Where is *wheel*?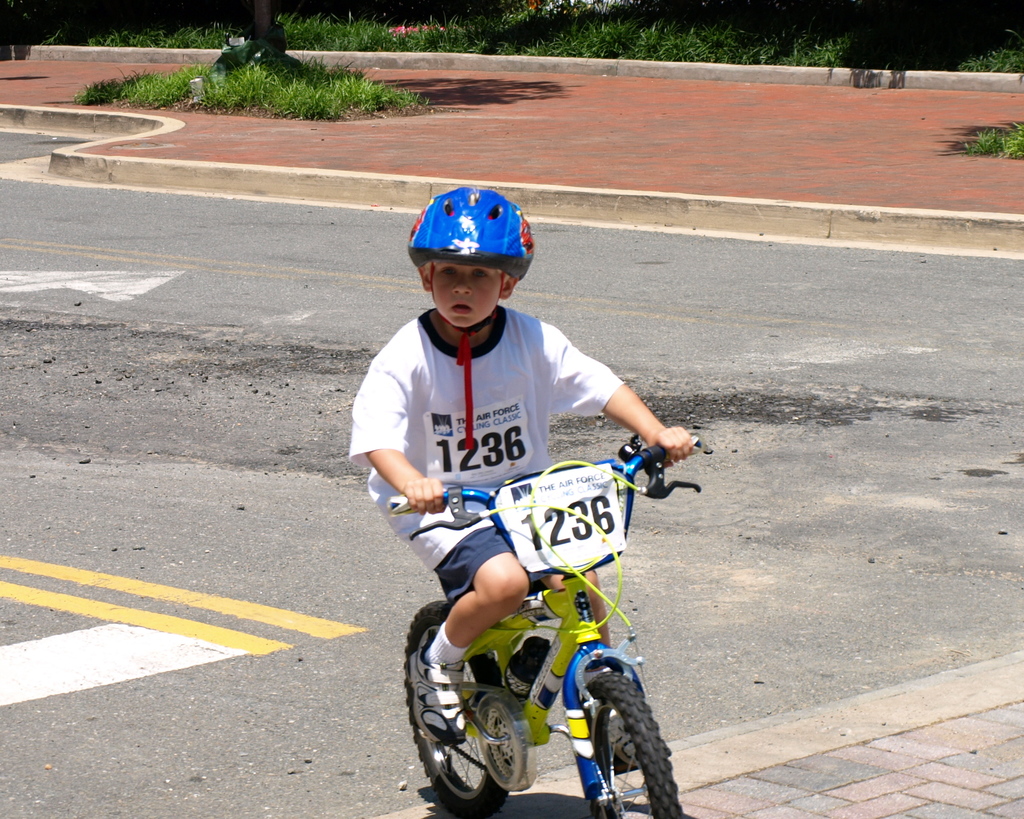
BBox(583, 672, 683, 818).
